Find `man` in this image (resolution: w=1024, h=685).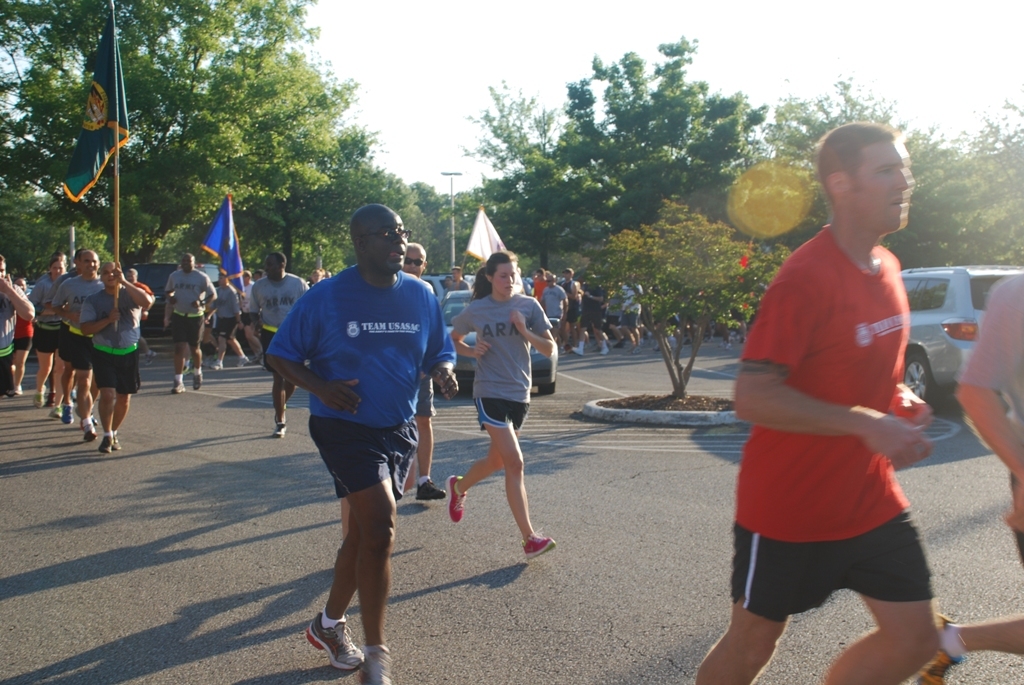
{"x1": 0, "y1": 256, "x2": 37, "y2": 392}.
